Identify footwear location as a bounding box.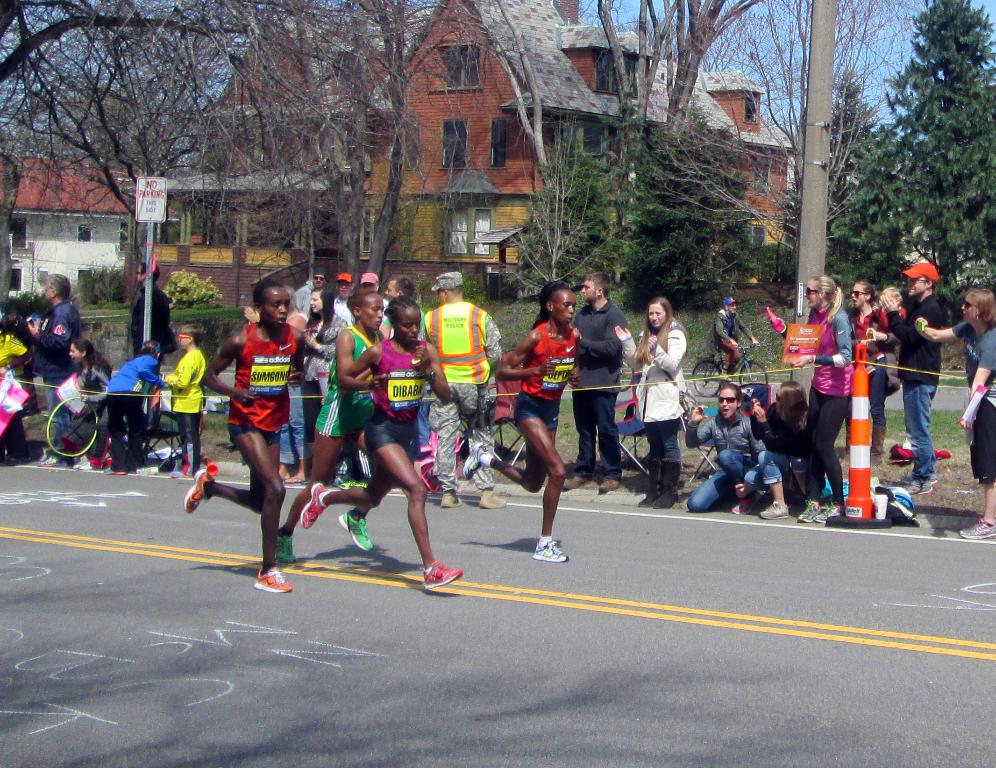
rect(301, 481, 330, 530).
